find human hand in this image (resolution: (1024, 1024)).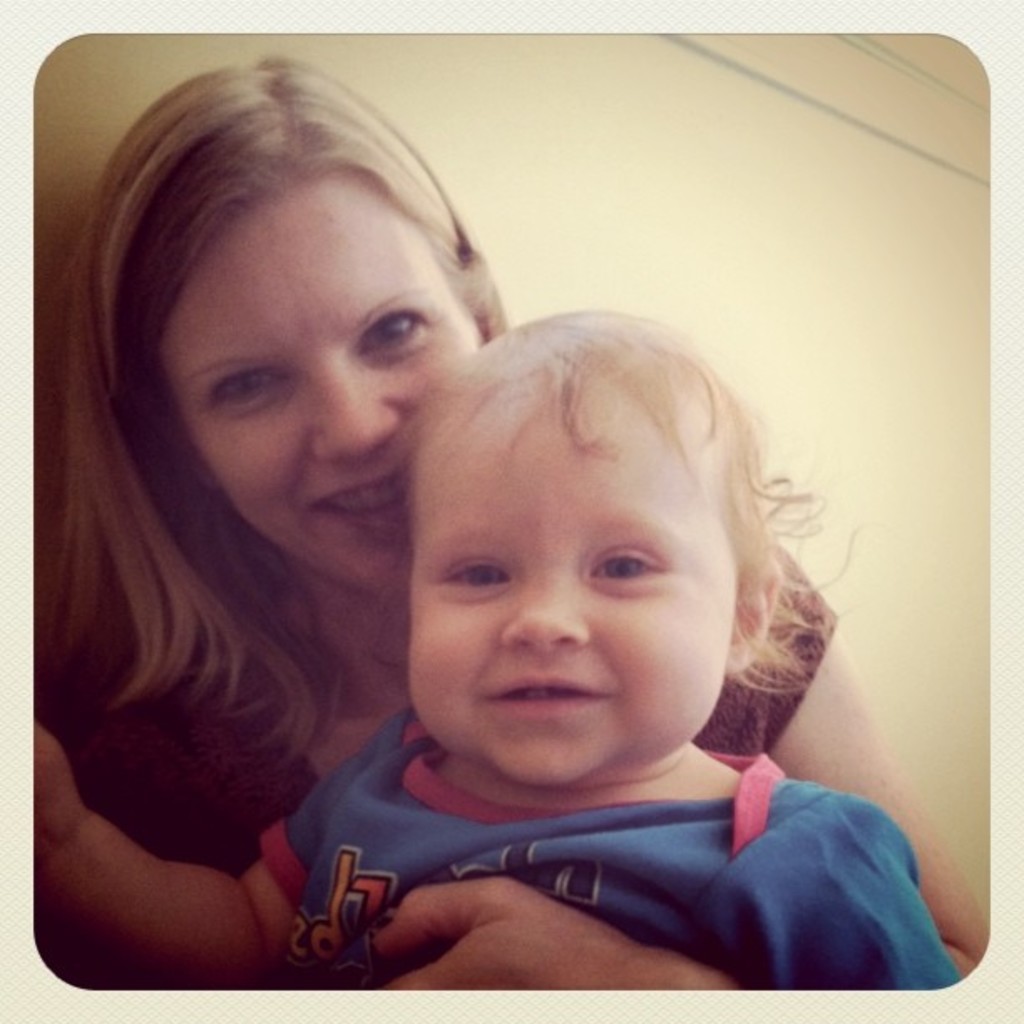
box=[338, 867, 686, 991].
